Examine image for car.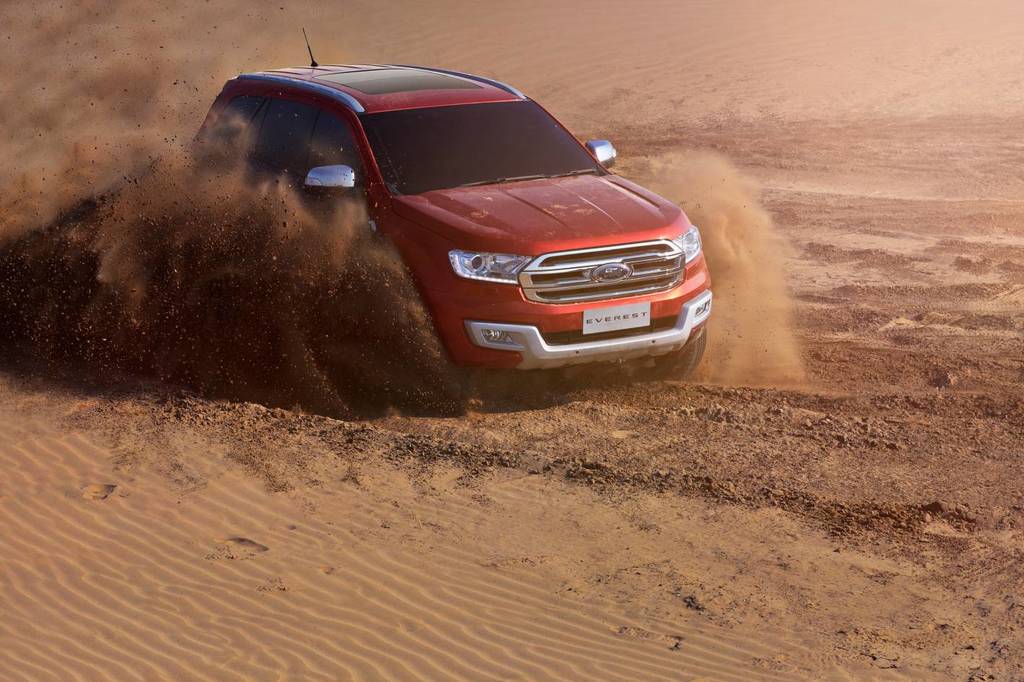
Examination result: box=[188, 28, 712, 378].
